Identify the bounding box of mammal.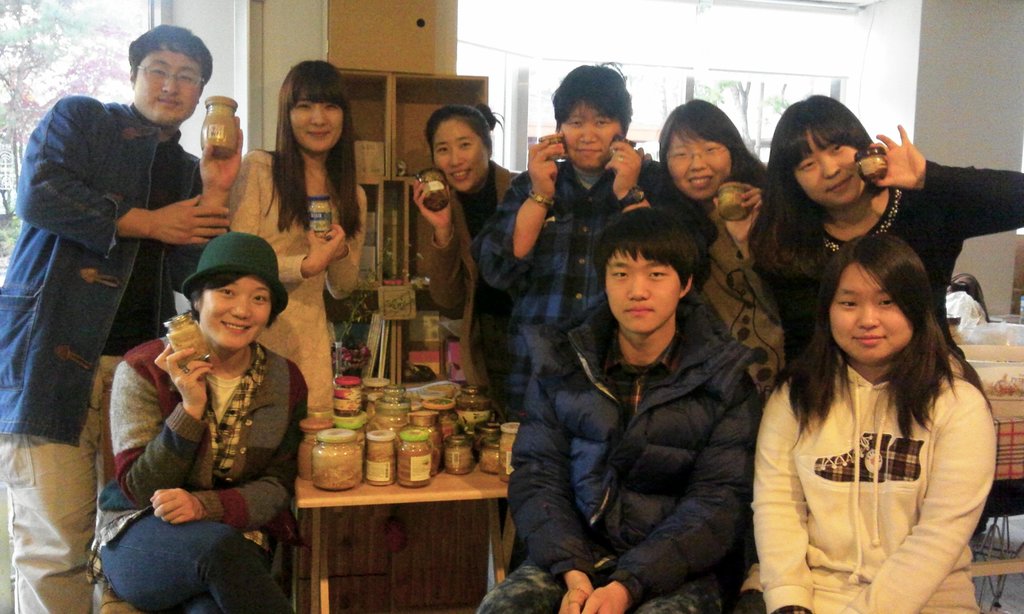
bbox=(238, 54, 369, 416).
